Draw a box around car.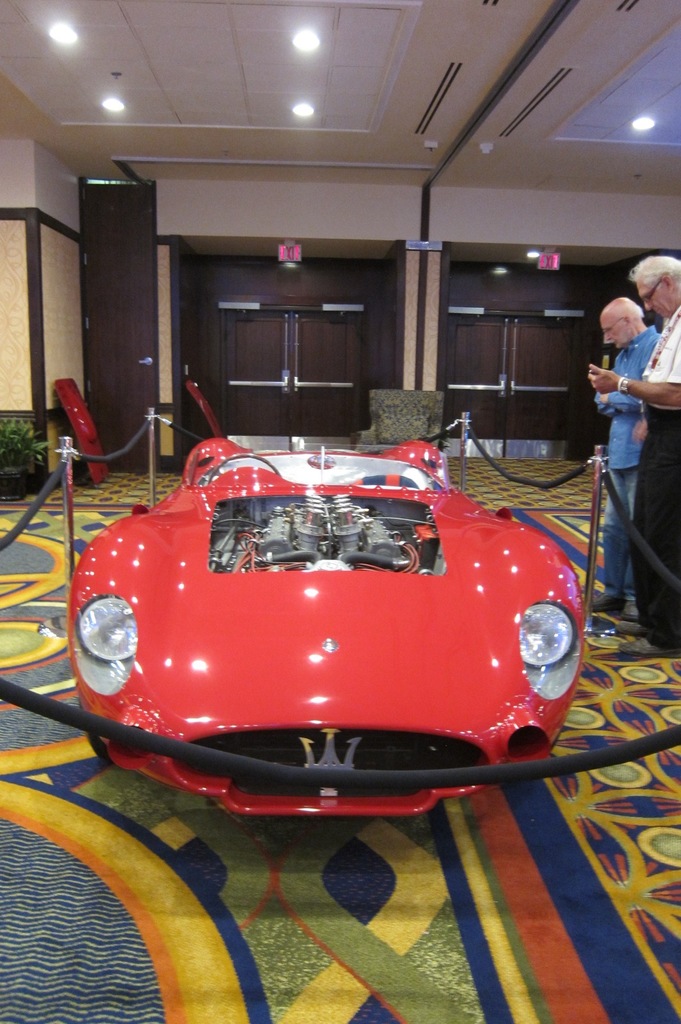
region(60, 420, 593, 787).
